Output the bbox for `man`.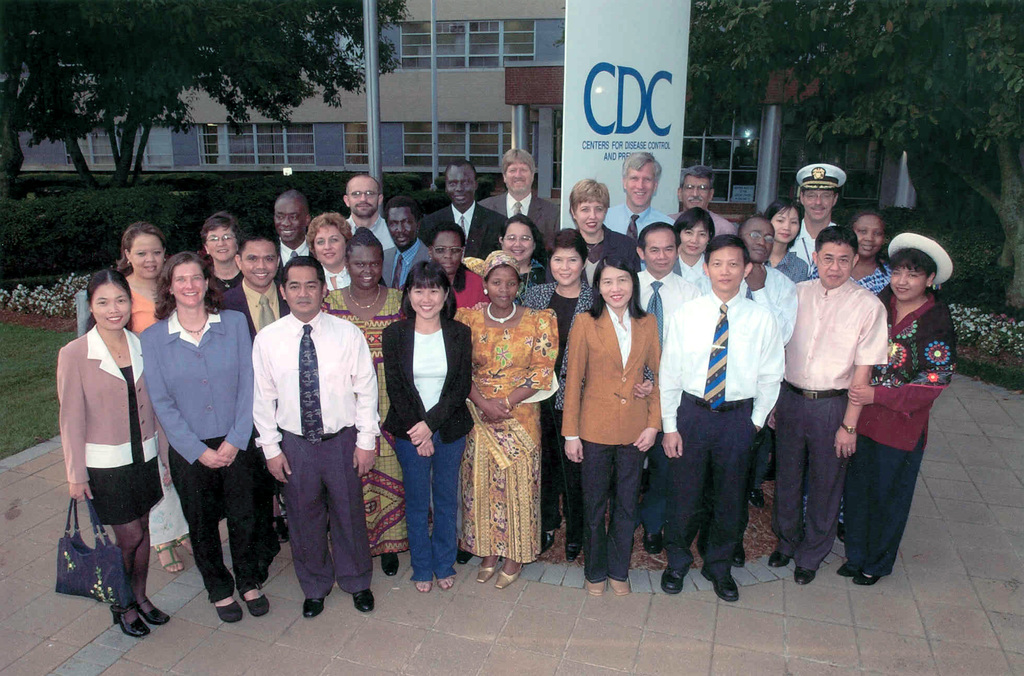
bbox=(787, 163, 841, 276).
